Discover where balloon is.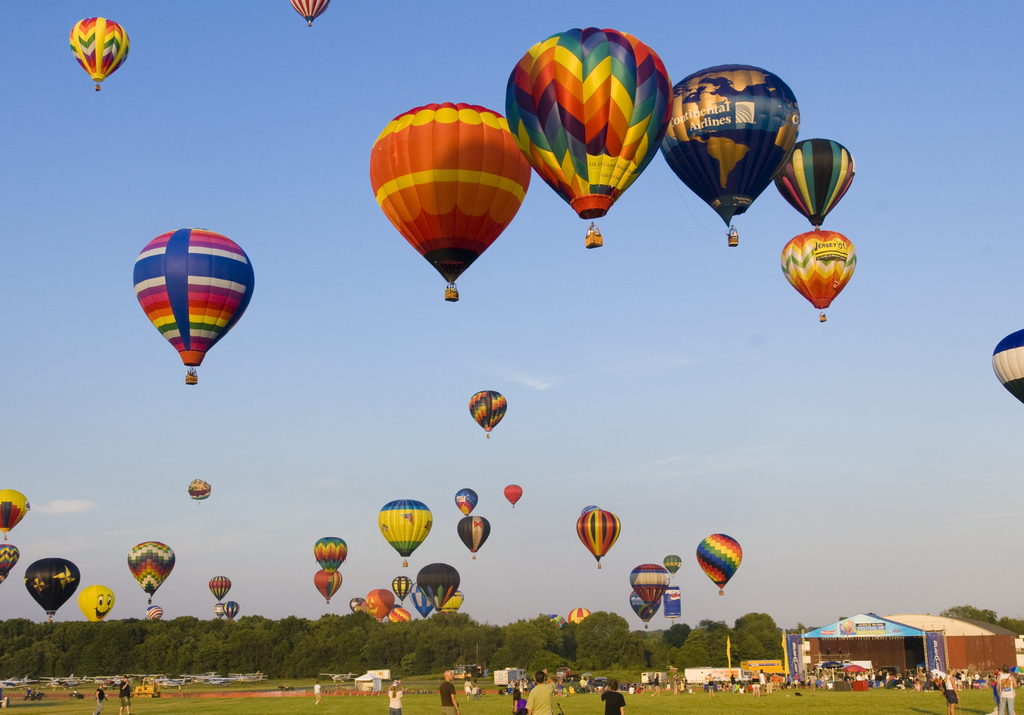
Discovered at {"left": 405, "top": 584, "right": 434, "bottom": 620}.
